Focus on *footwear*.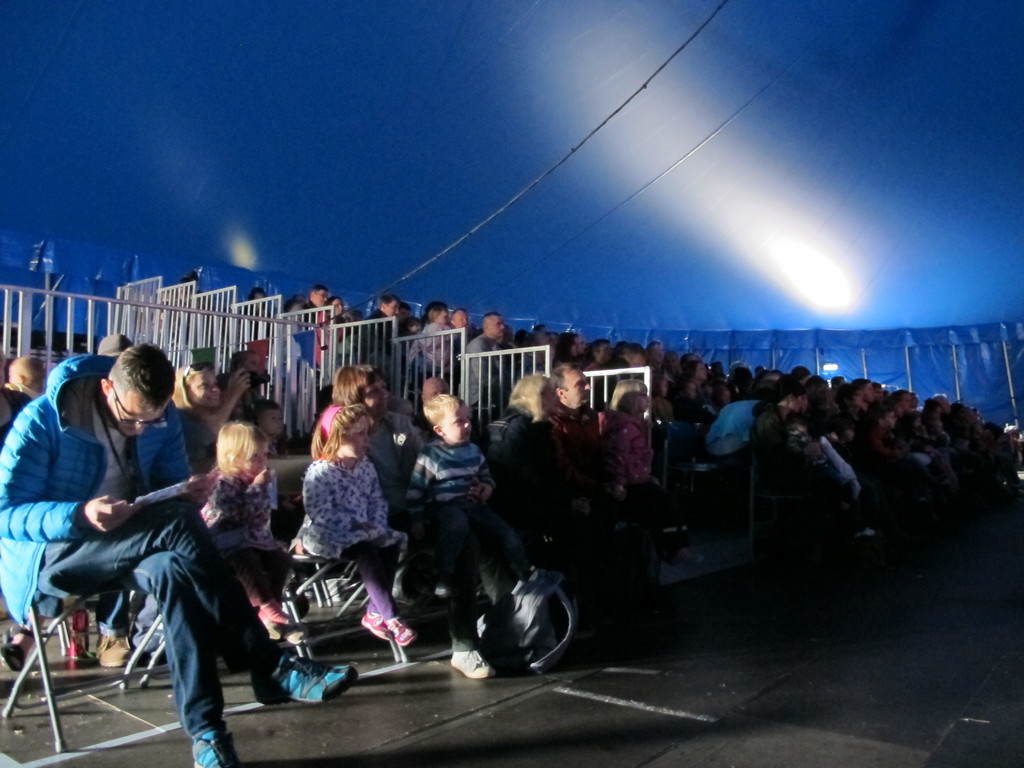
Focused at 71/628/93/661.
